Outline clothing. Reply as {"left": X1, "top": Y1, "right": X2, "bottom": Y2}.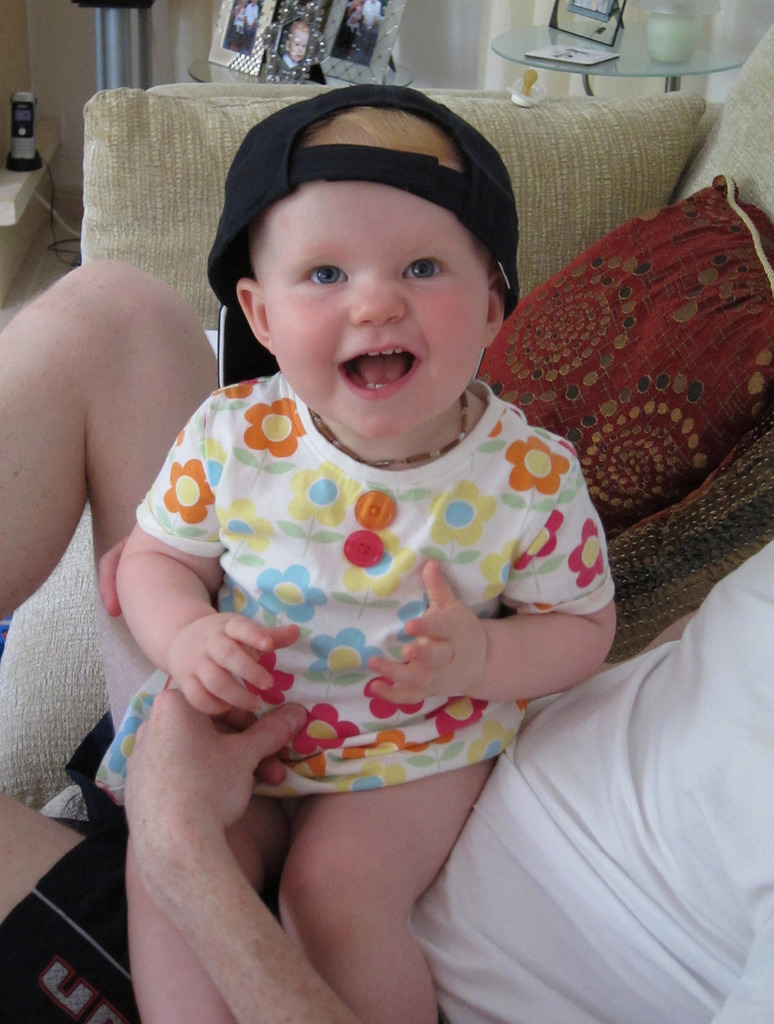
{"left": 0, "top": 533, "right": 773, "bottom": 1021}.
